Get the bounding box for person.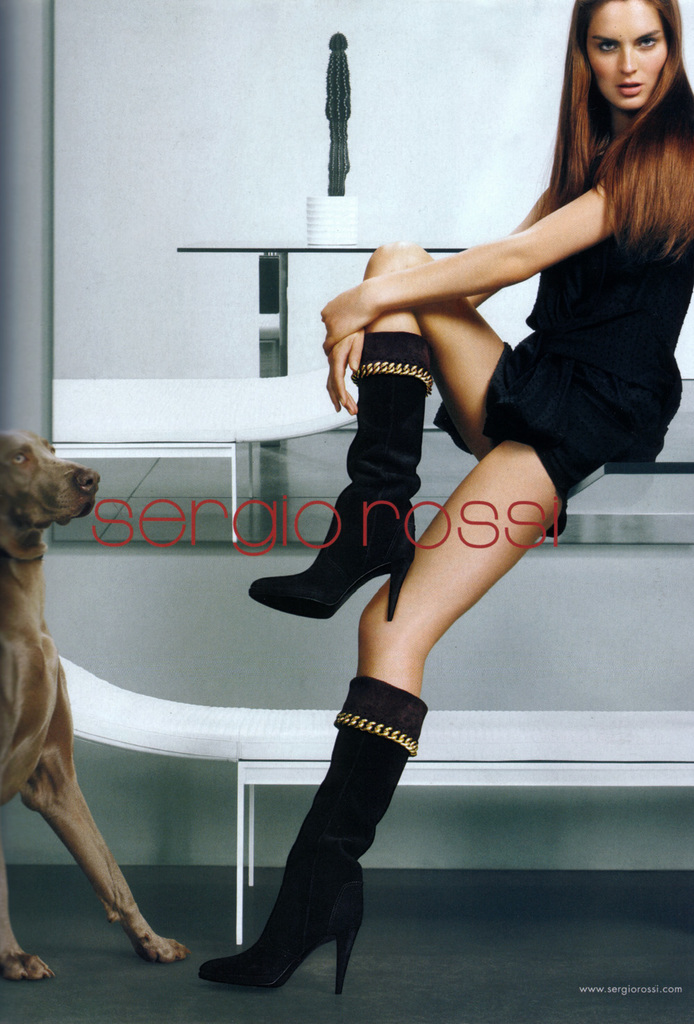
199,0,693,1001.
